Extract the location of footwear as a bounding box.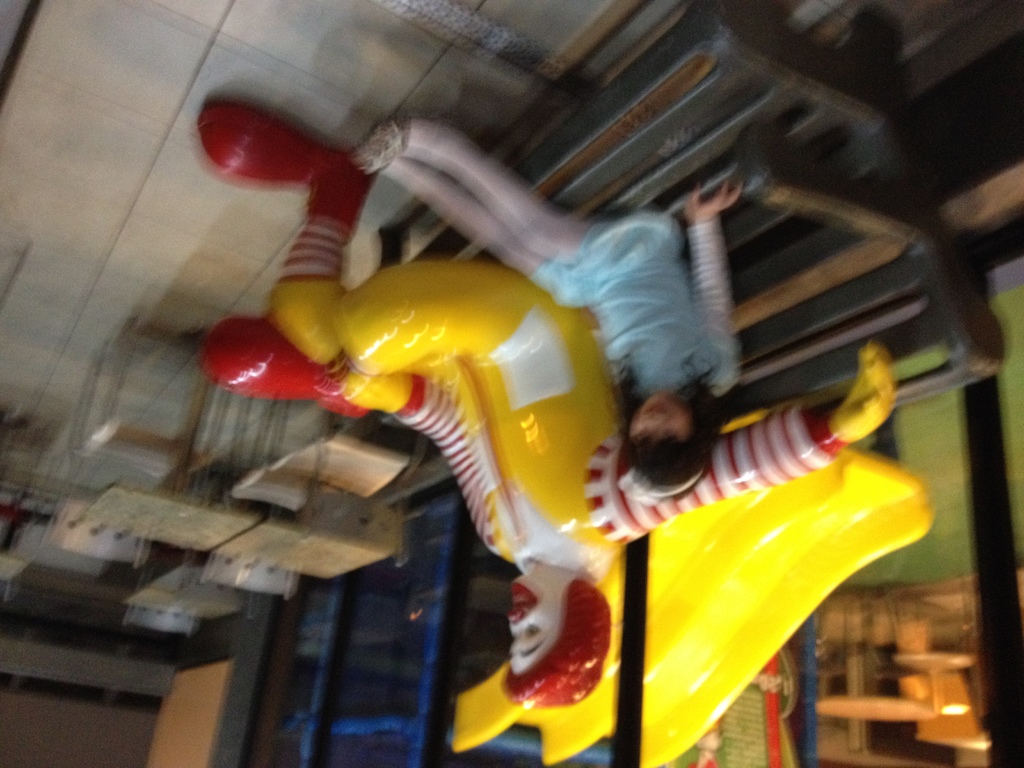
191:96:364:246.
